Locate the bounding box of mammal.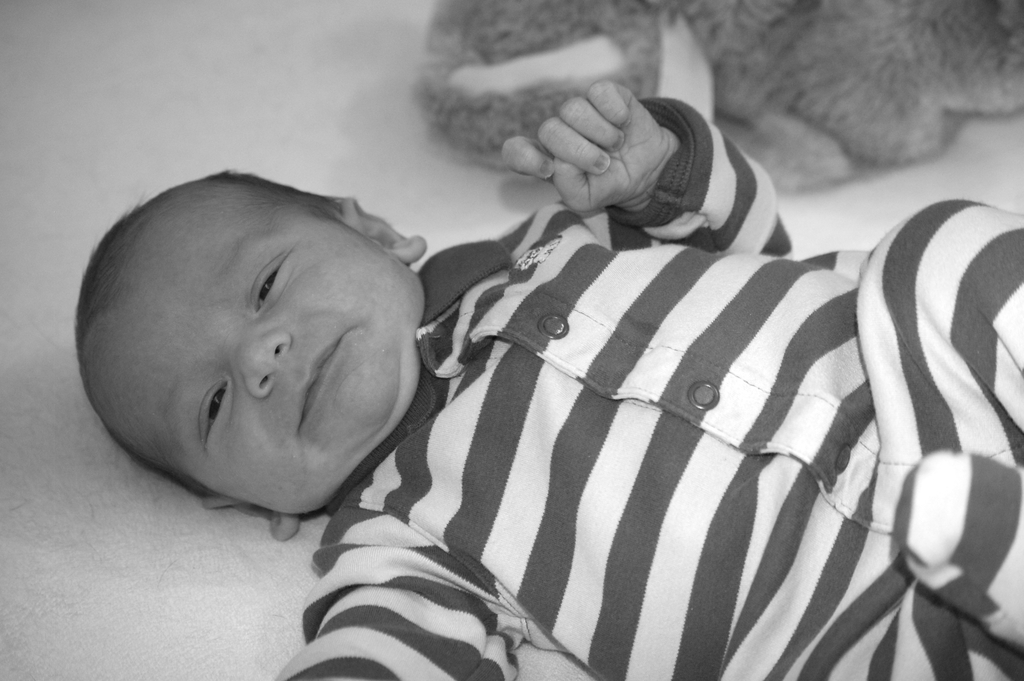
Bounding box: <region>133, 69, 969, 627</region>.
